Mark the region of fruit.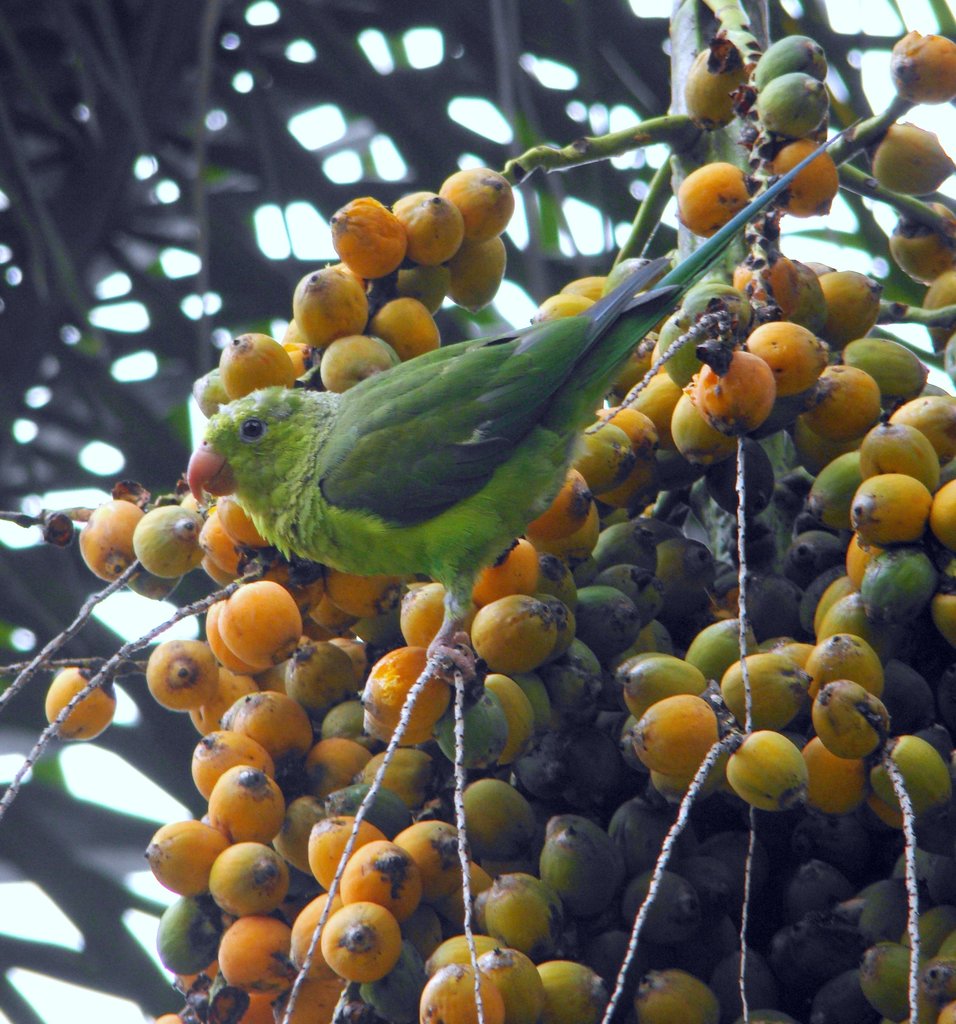
Region: 891, 28, 955, 100.
